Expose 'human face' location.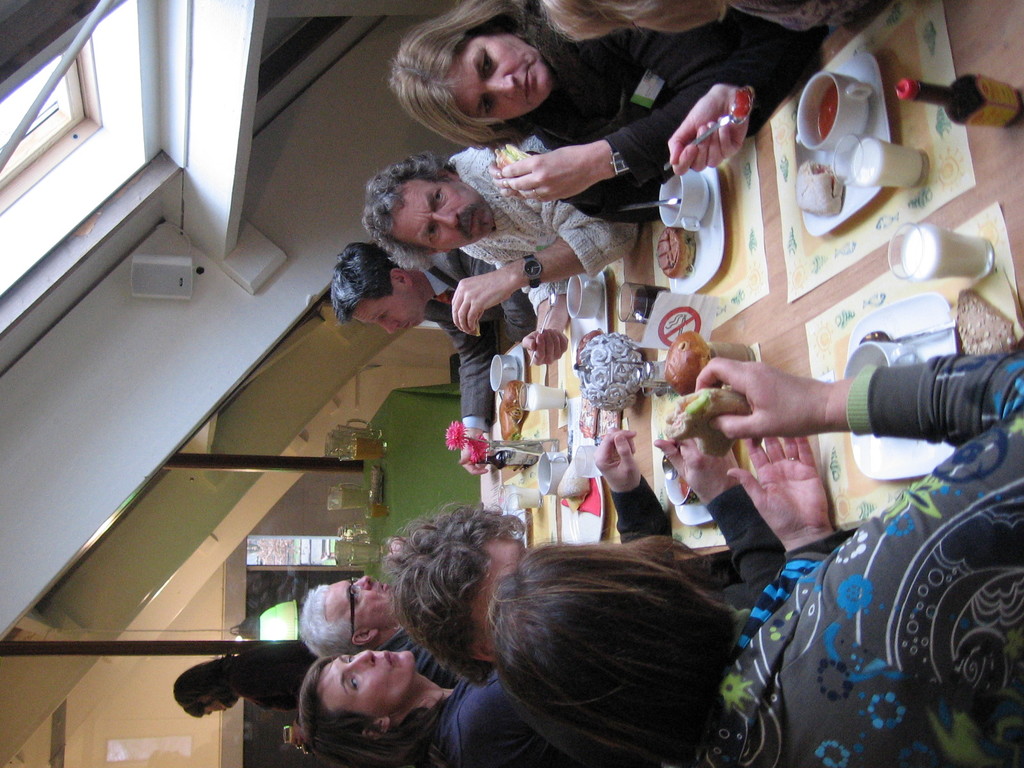
Exposed at (397, 183, 492, 252).
